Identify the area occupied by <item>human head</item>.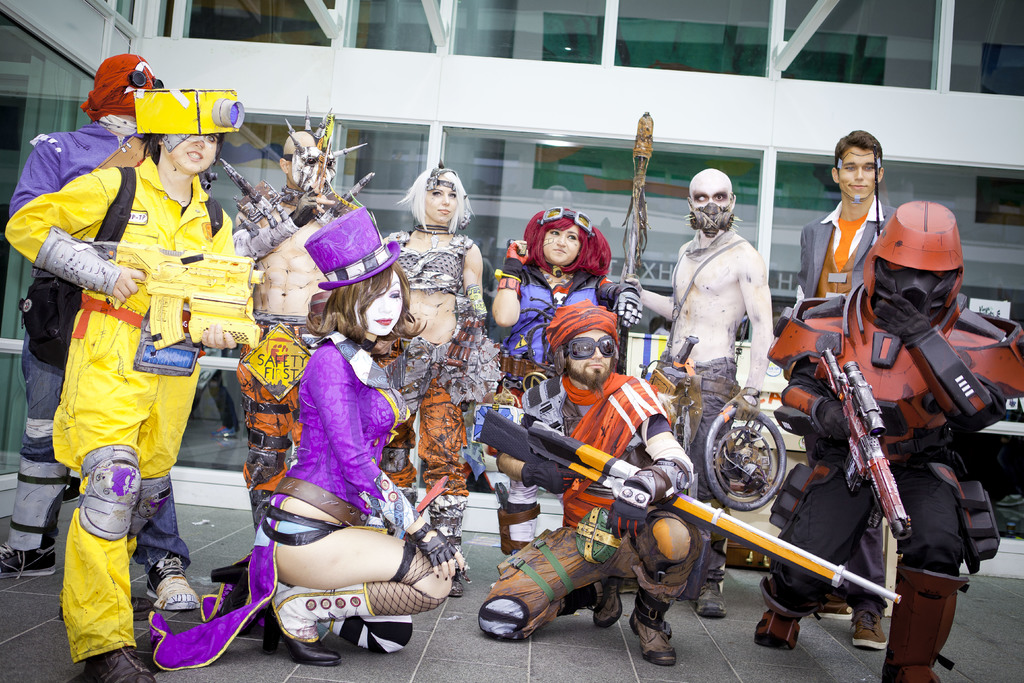
Area: <bbox>410, 167, 463, 226</bbox>.
